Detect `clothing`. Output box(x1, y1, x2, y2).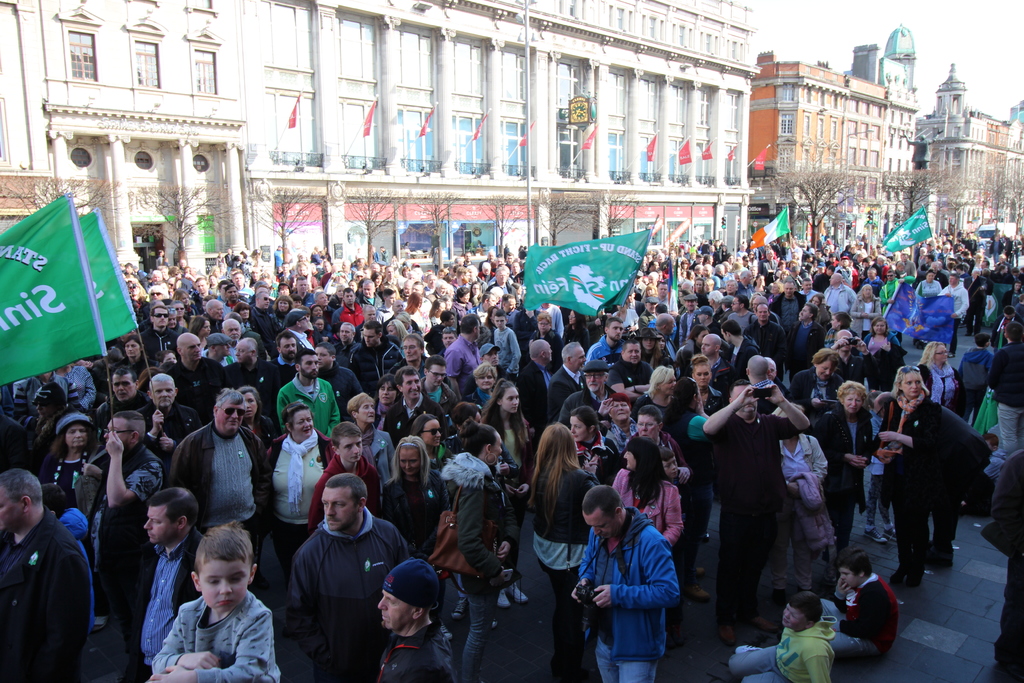
box(576, 503, 682, 682).
